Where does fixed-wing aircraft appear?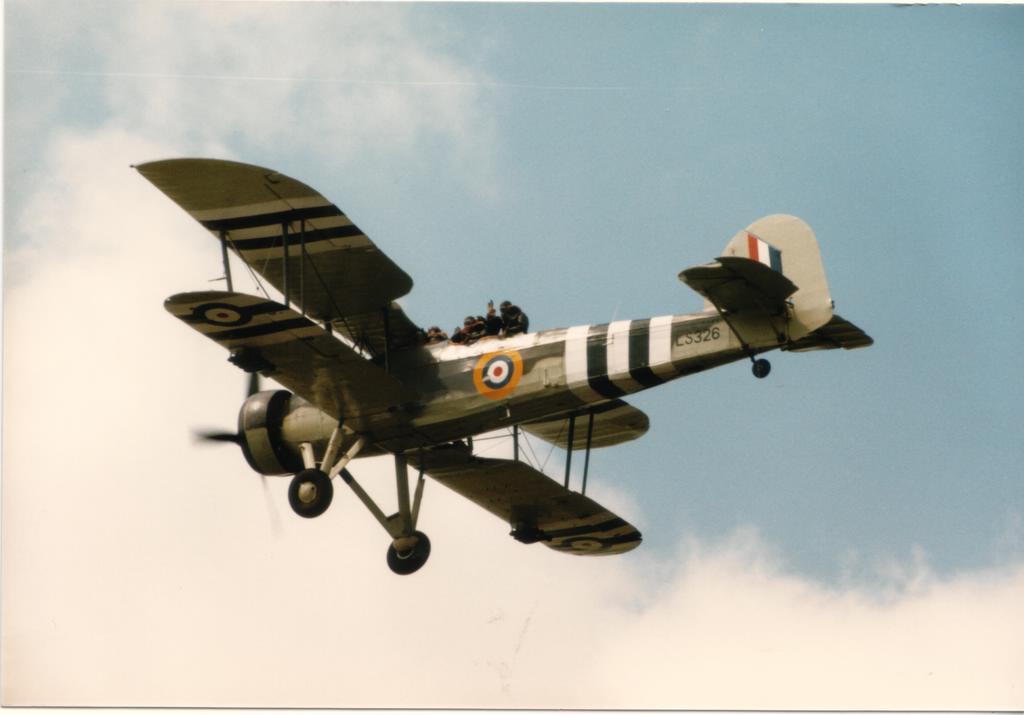
Appears at (128, 156, 879, 576).
